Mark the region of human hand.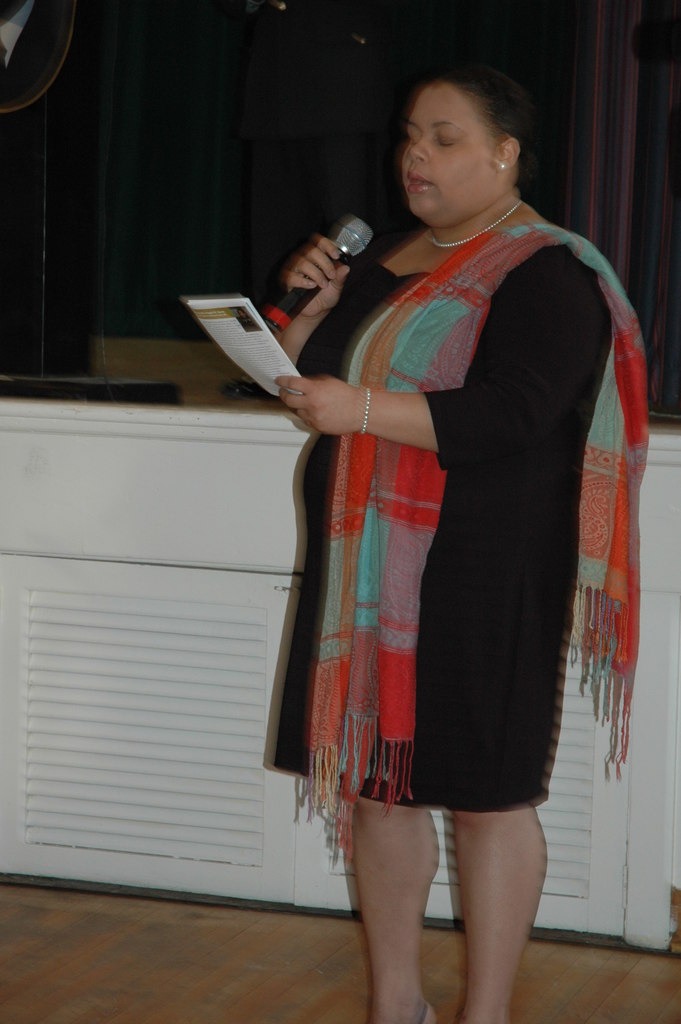
Region: [275, 371, 364, 441].
